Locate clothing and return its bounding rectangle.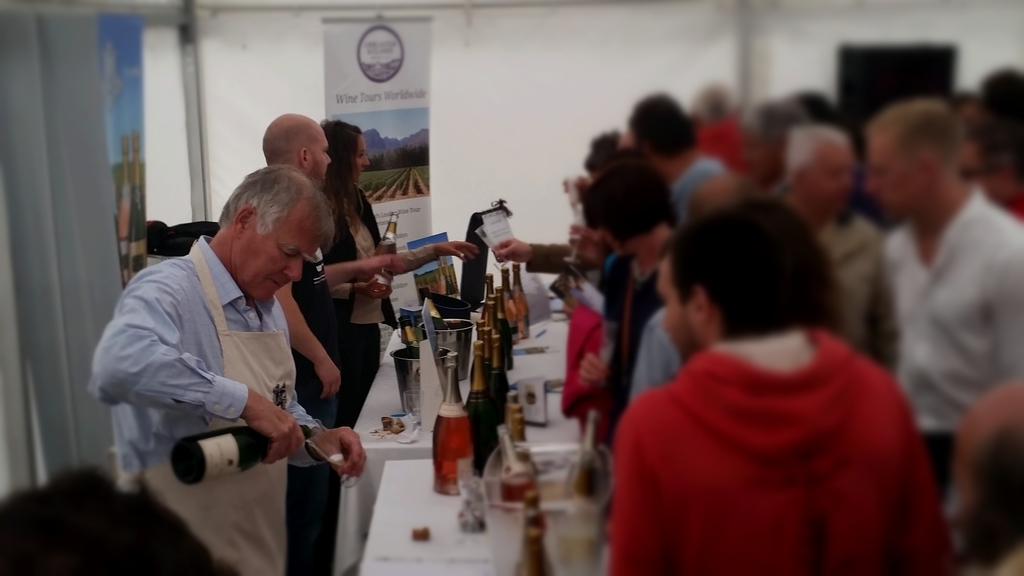
<bbox>880, 190, 1023, 427</bbox>.
